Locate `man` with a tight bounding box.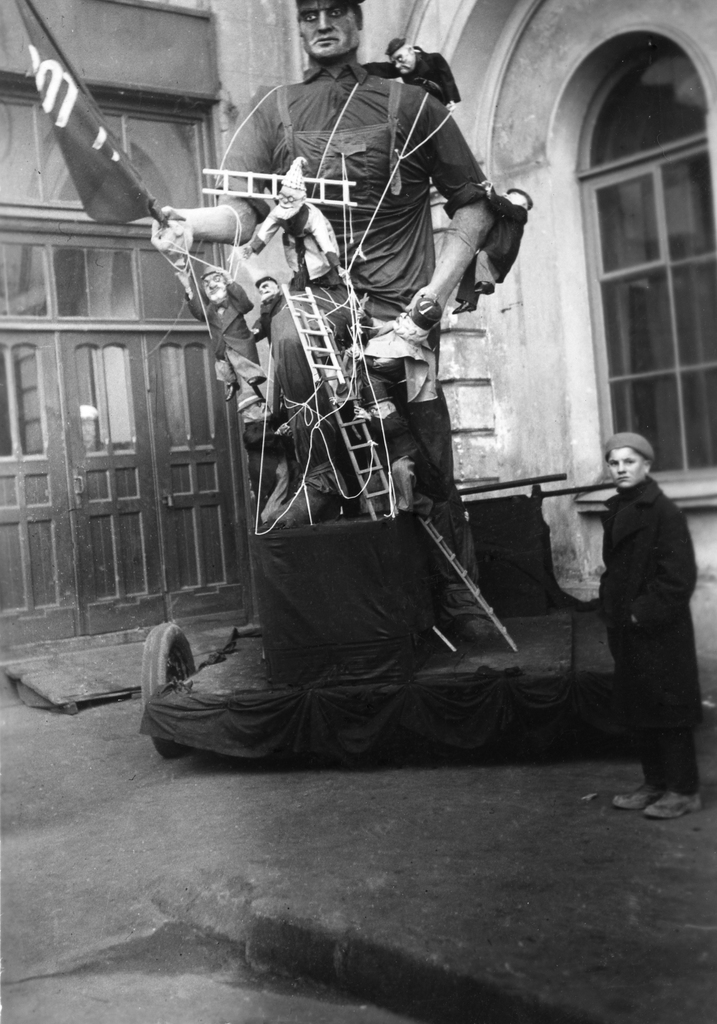
l=578, t=436, r=714, b=806.
